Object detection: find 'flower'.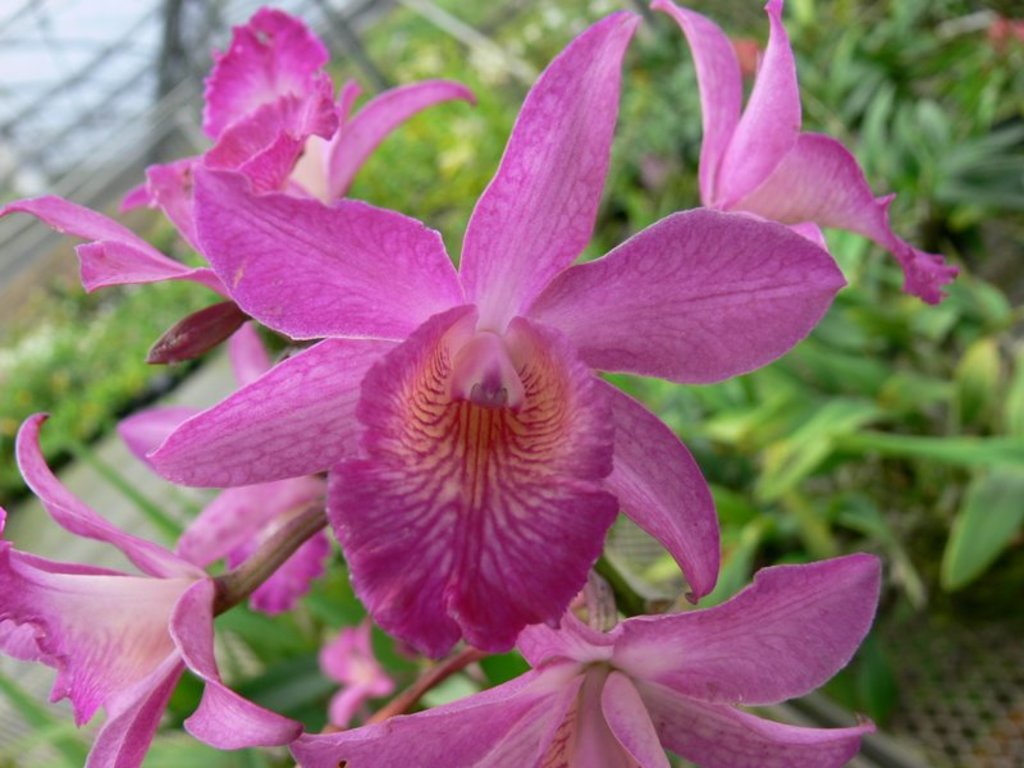
684,0,948,303.
